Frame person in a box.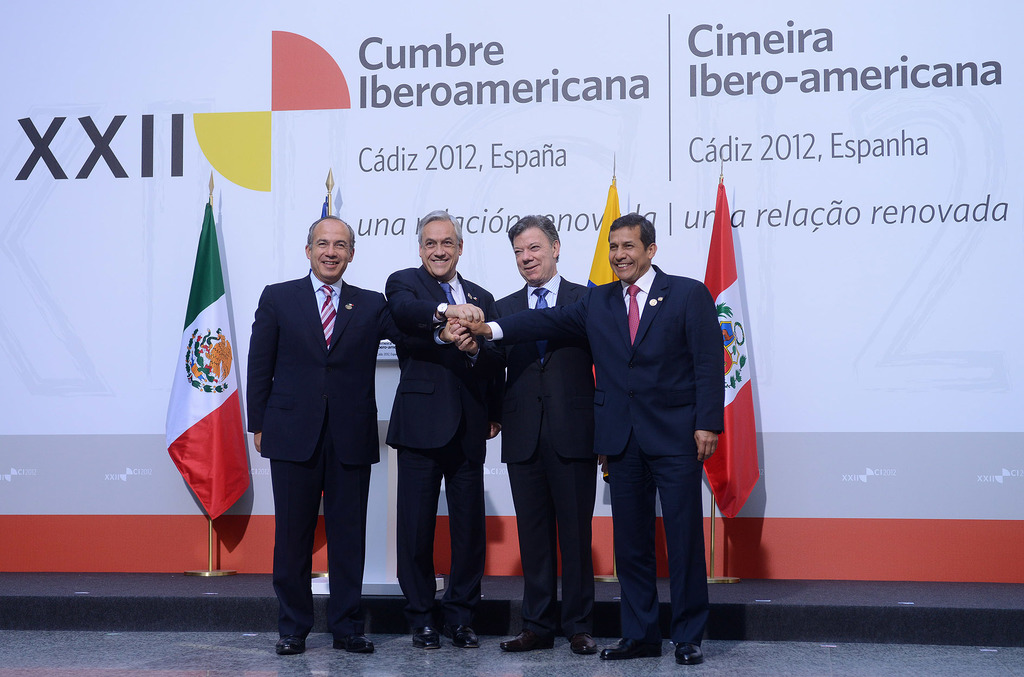
[454,213,598,653].
